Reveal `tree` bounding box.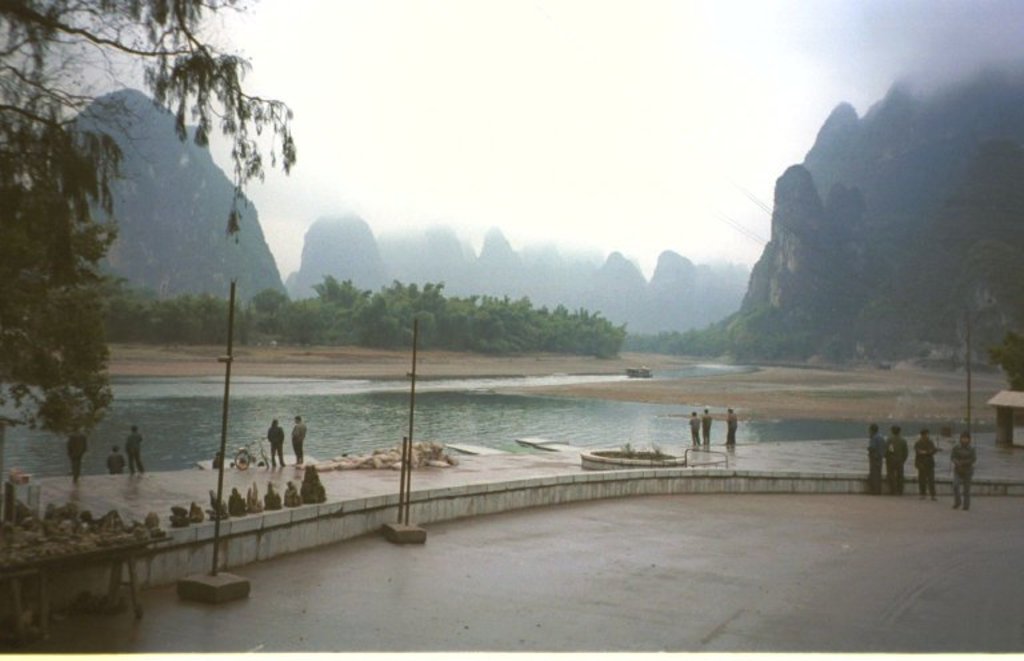
Revealed: 0:0:303:444.
